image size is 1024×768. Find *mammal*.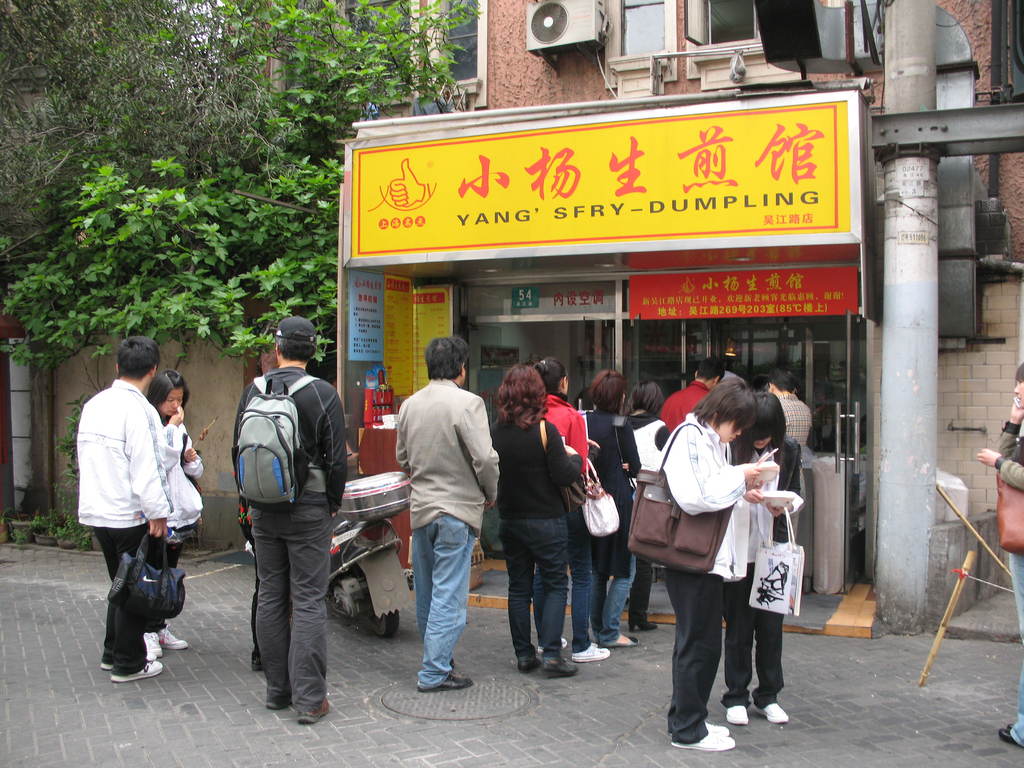
(x1=765, y1=369, x2=813, y2=542).
